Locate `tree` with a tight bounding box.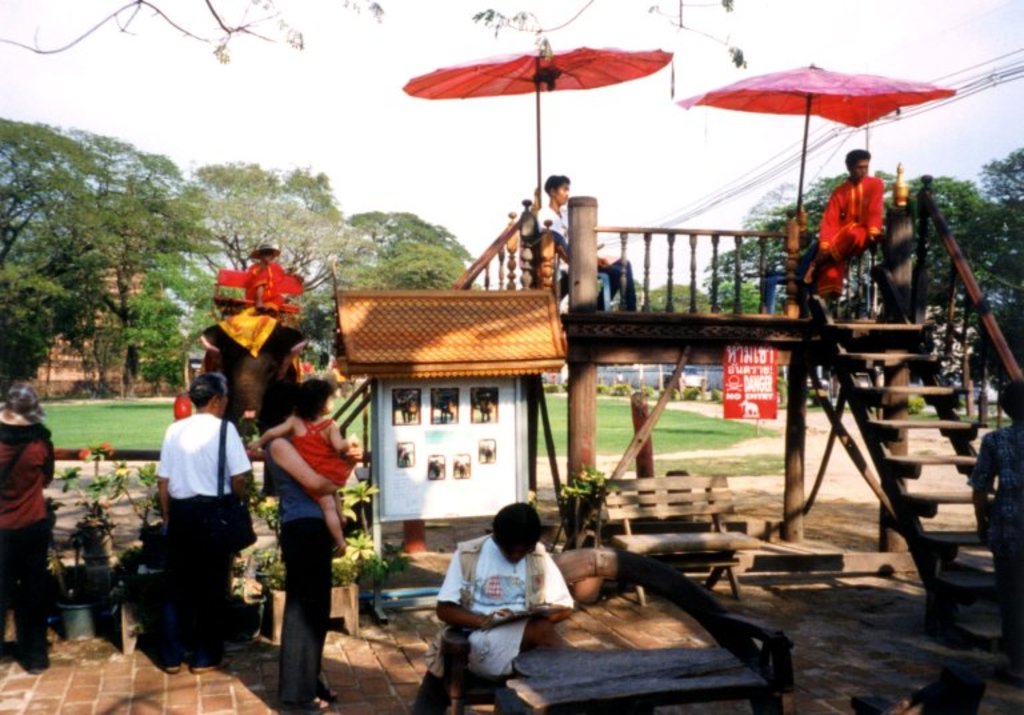
detection(157, 153, 351, 331).
